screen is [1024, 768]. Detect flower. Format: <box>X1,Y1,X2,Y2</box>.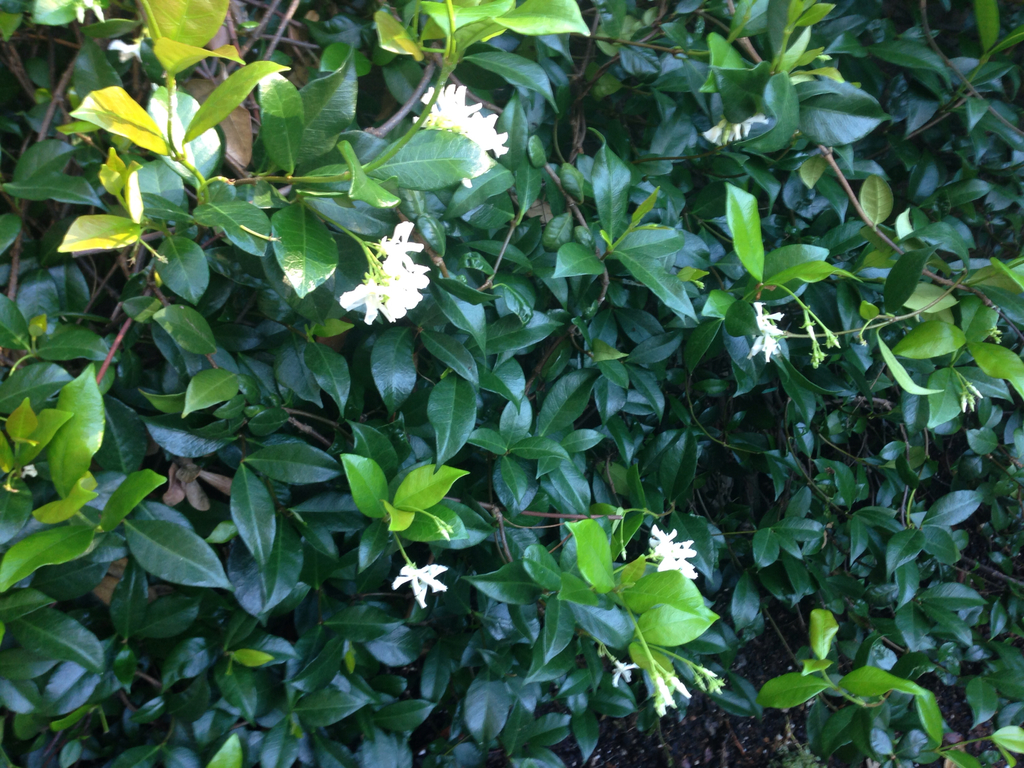
<box>650,524,703,581</box>.
